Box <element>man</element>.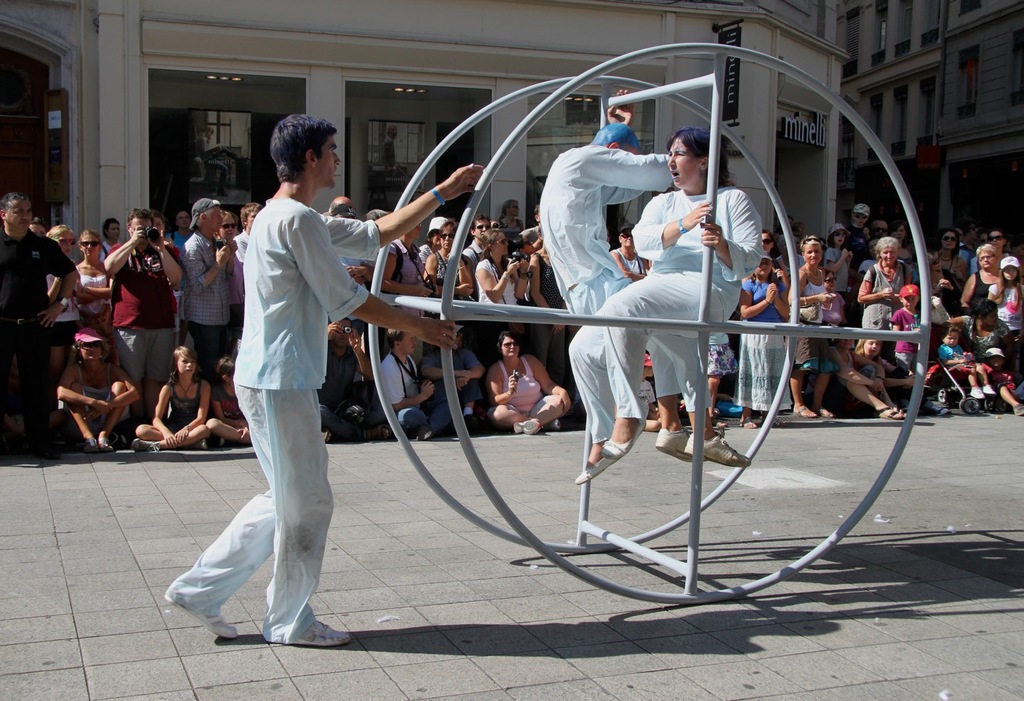
<box>165,114,484,649</box>.
